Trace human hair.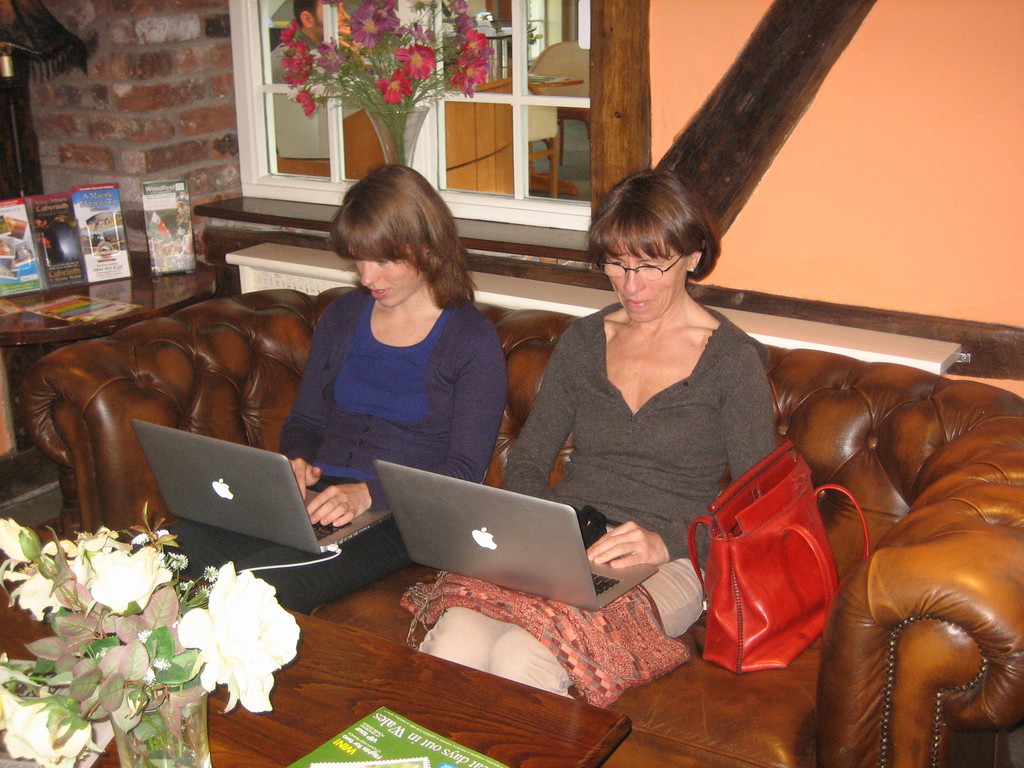
Traced to bbox=[586, 166, 721, 279].
